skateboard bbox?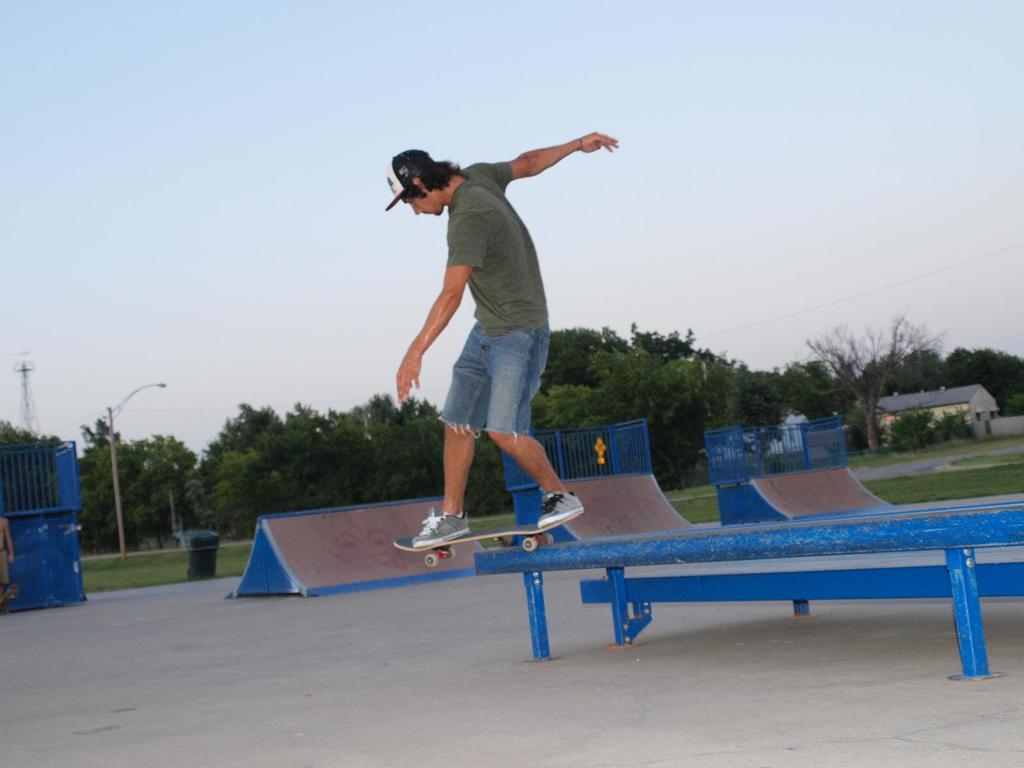
Rect(392, 516, 583, 570)
